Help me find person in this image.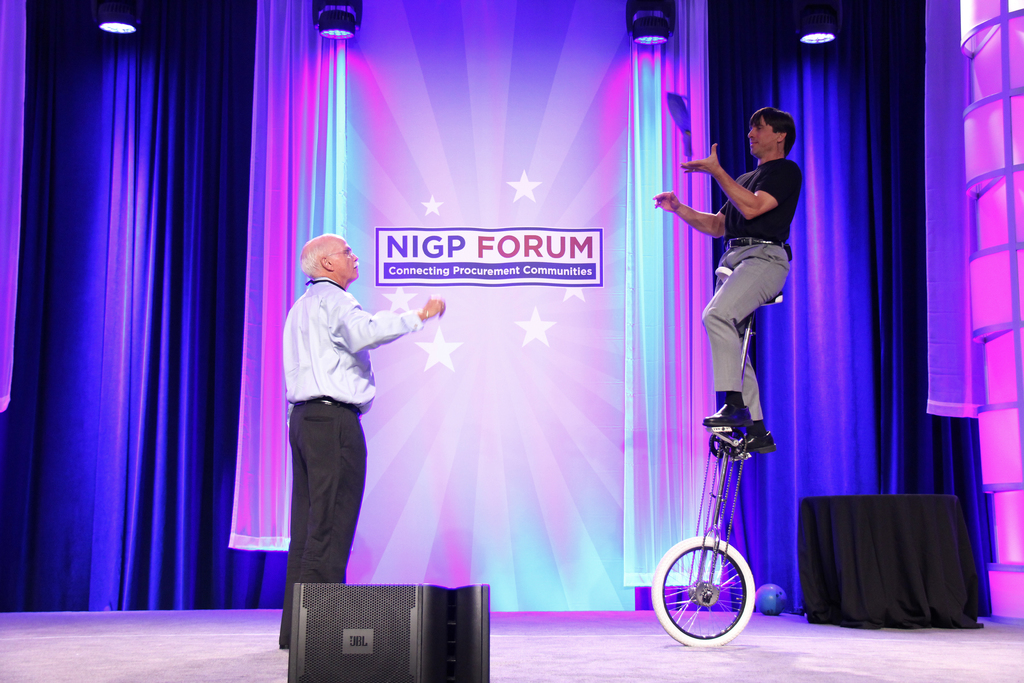
Found it: box=[678, 99, 817, 497].
